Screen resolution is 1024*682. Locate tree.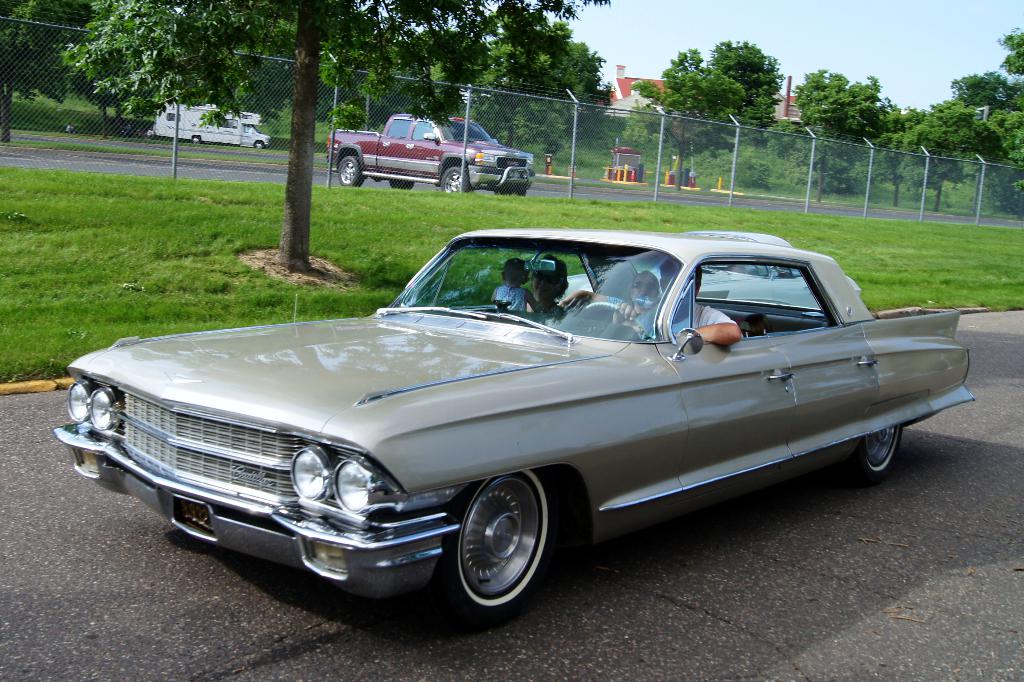
Rect(629, 48, 750, 193).
